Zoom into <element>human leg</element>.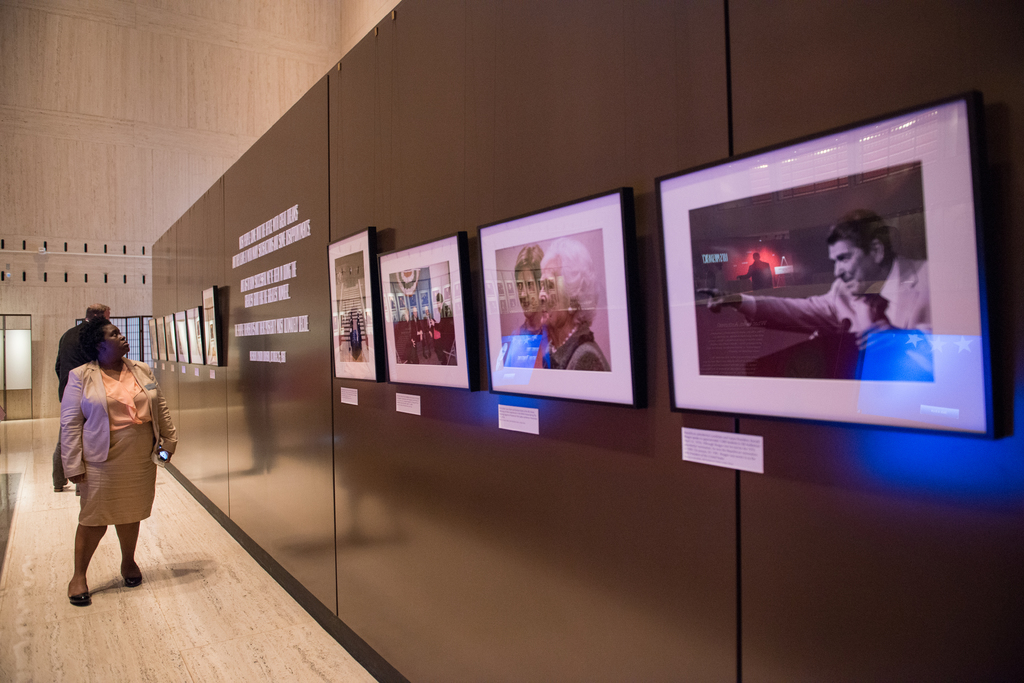
Zoom target: region(115, 437, 149, 584).
